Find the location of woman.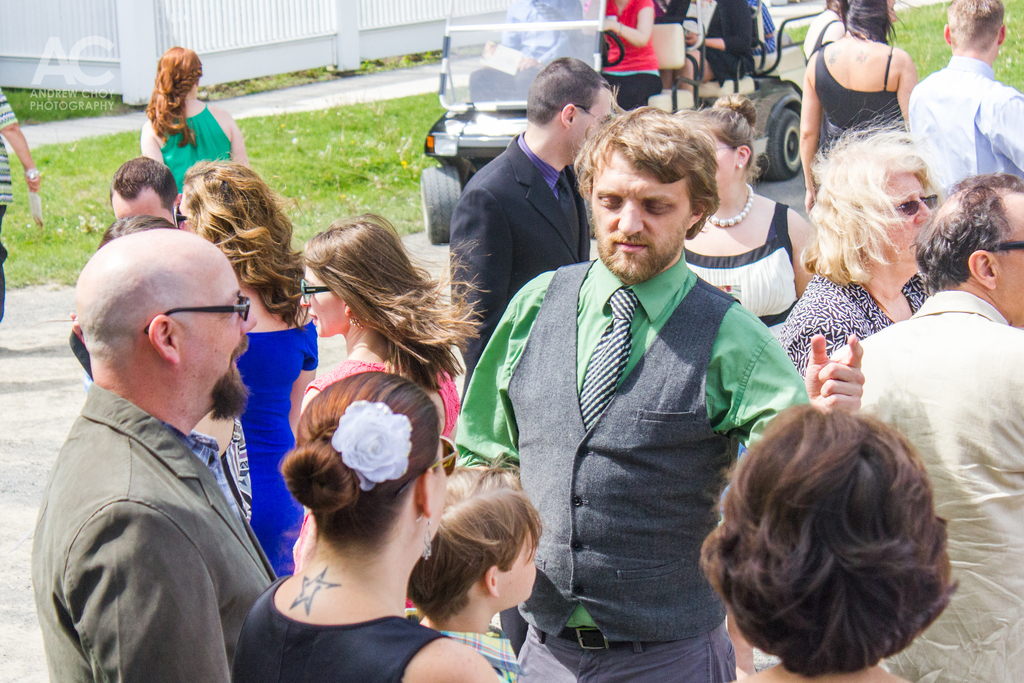
Location: x1=771, y1=103, x2=926, y2=381.
